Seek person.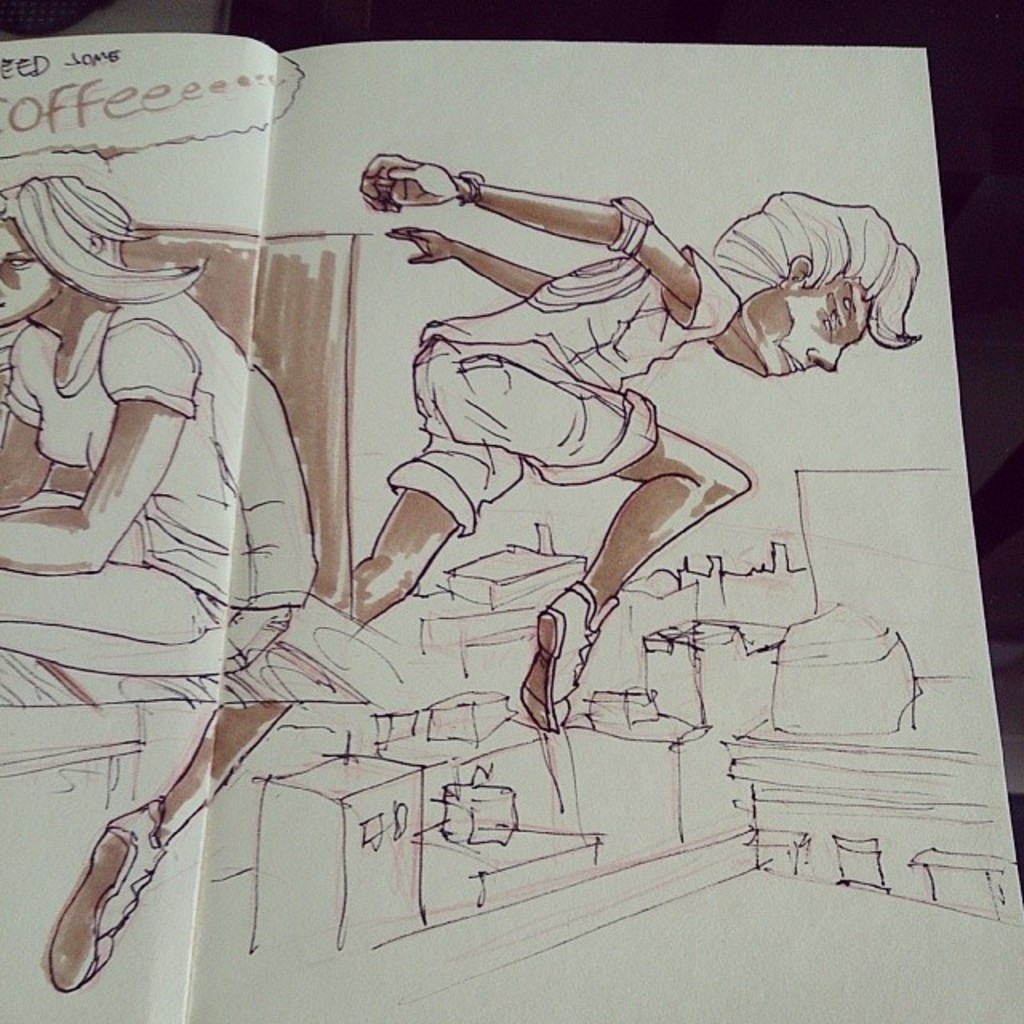
<box>0,162,328,728</box>.
